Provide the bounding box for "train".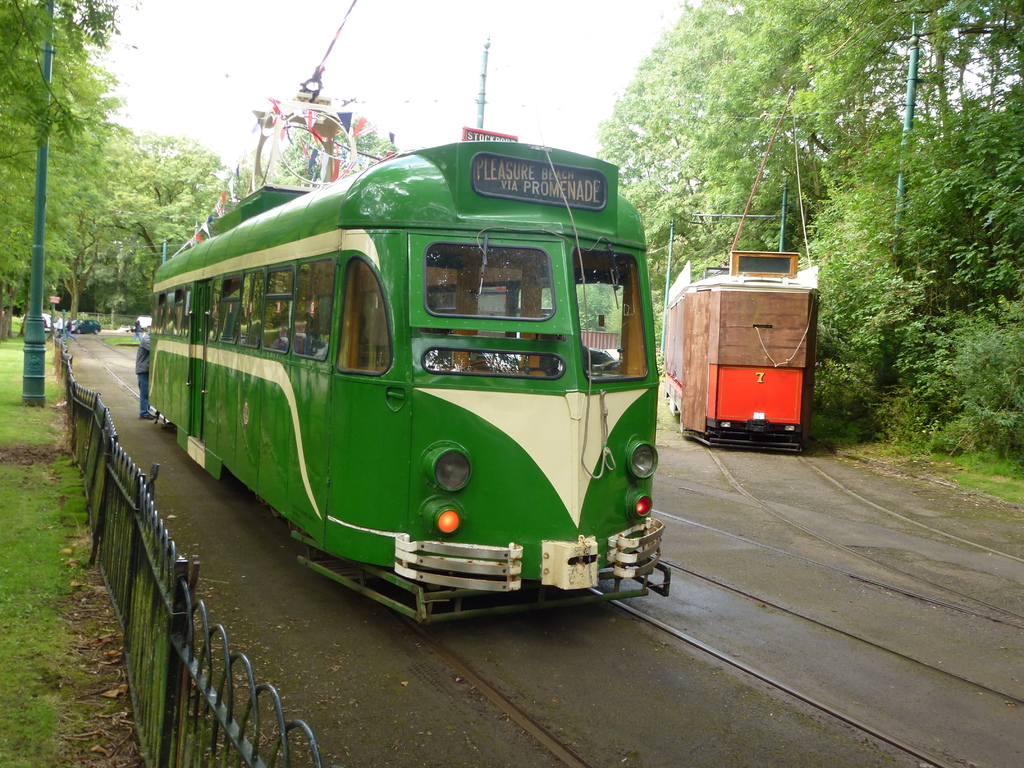
left=660, top=85, right=818, bottom=446.
